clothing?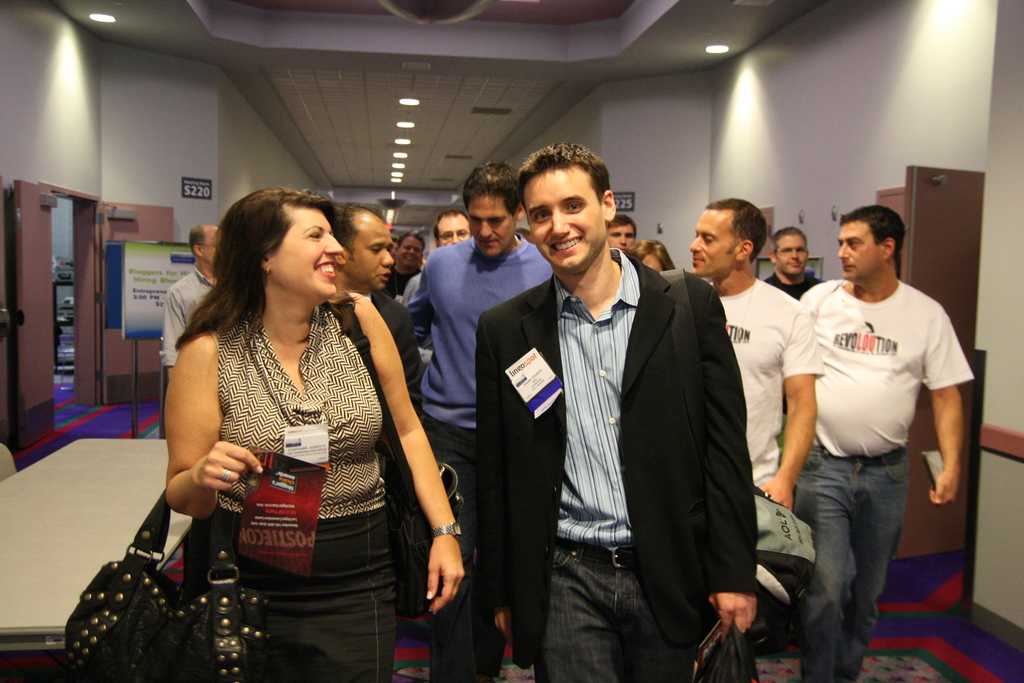
157 261 221 368
